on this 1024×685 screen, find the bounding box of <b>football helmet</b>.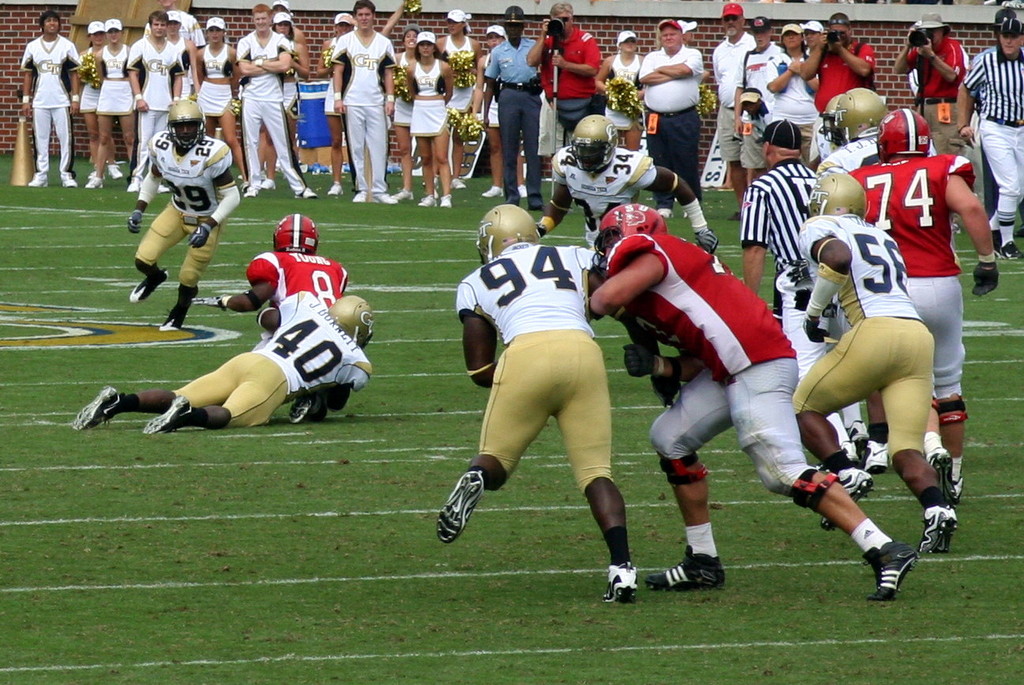
Bounding box: <bbox>477, 202, 540, 267</bbox>.
